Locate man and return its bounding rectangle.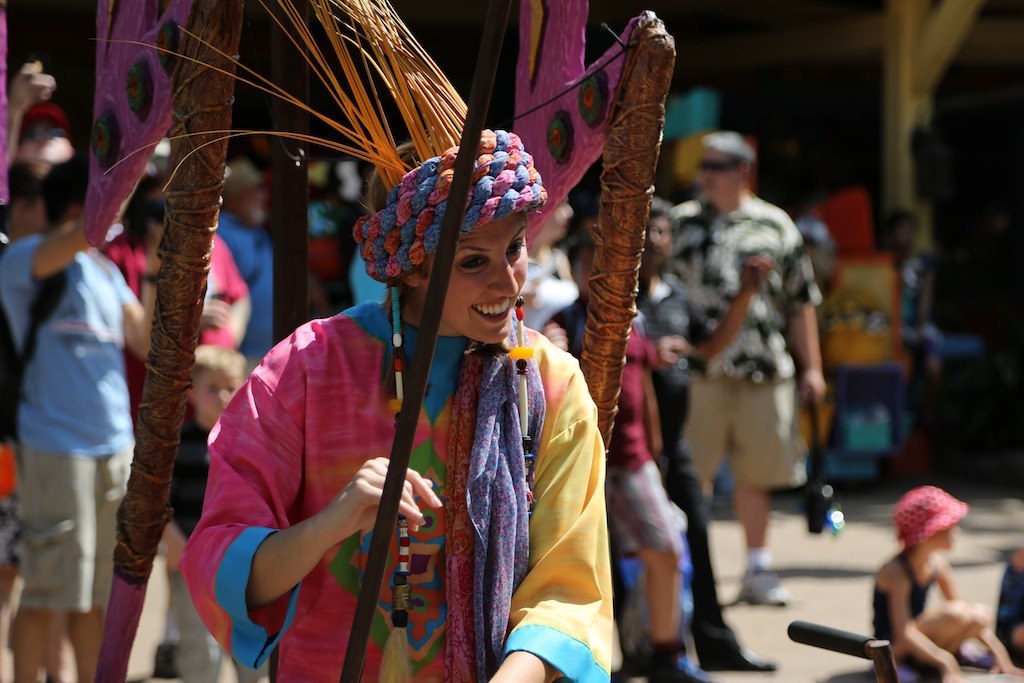
{"x1": 628, "y1": 207, "x2": 779, "y2": 675}.
